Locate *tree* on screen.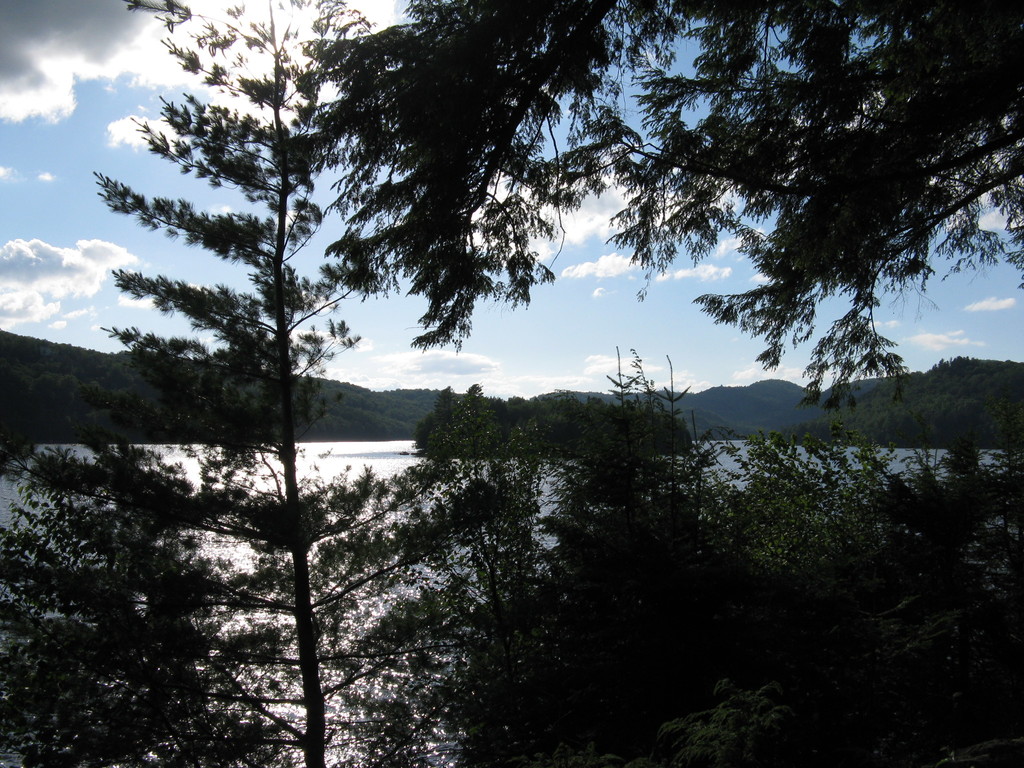
On screen at 0:0:551:767.
